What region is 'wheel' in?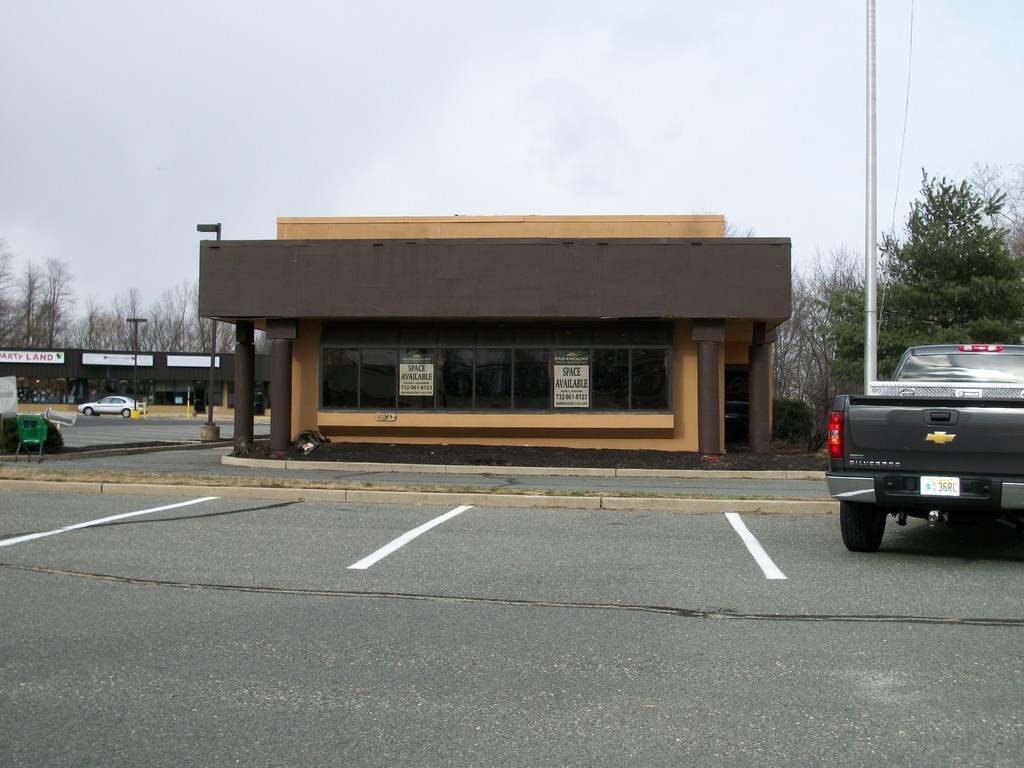
(x1=123, y1=408, x2=131, y2=416).
